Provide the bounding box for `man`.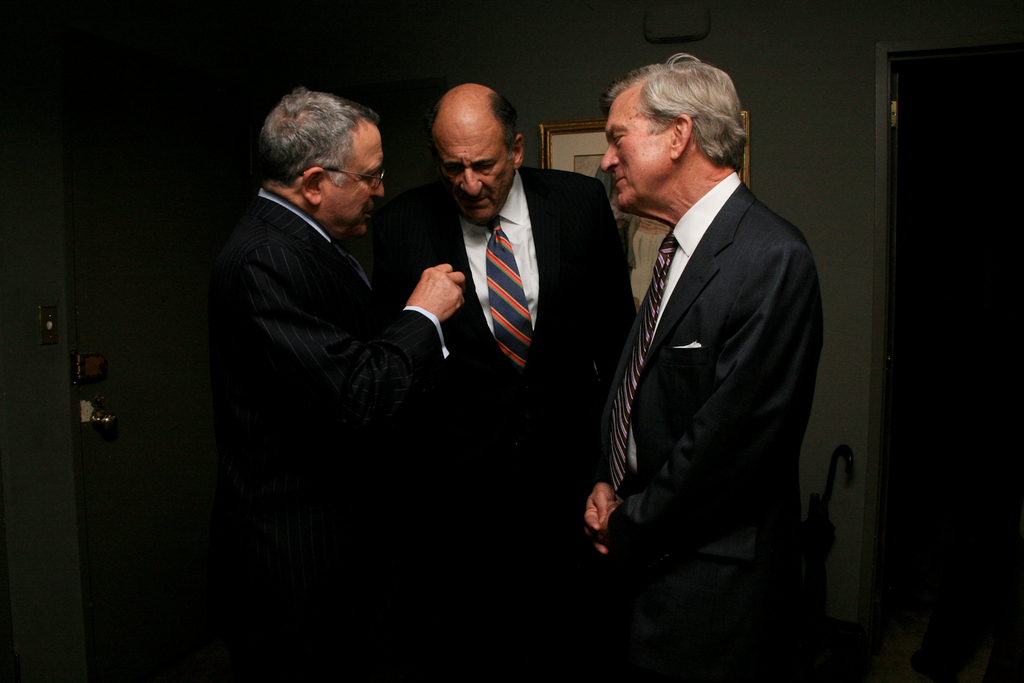
x1=366, y1=83, x2=639, y2=675.
